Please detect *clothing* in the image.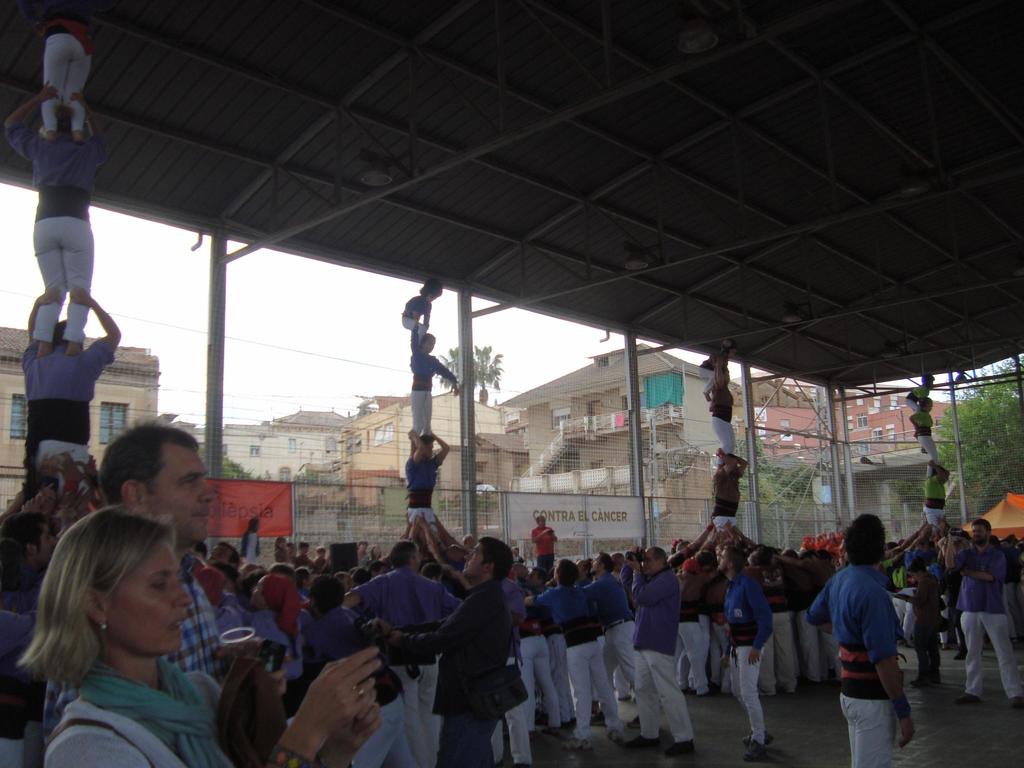
902 380 927 413.
